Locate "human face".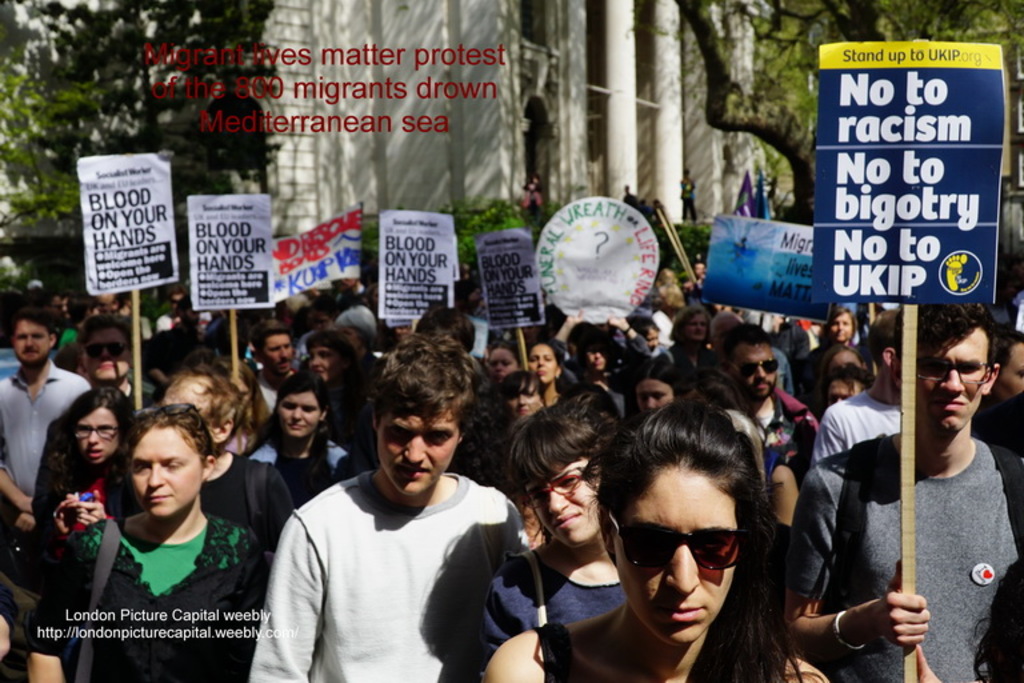
Bounding box: 275:387:323:435.
